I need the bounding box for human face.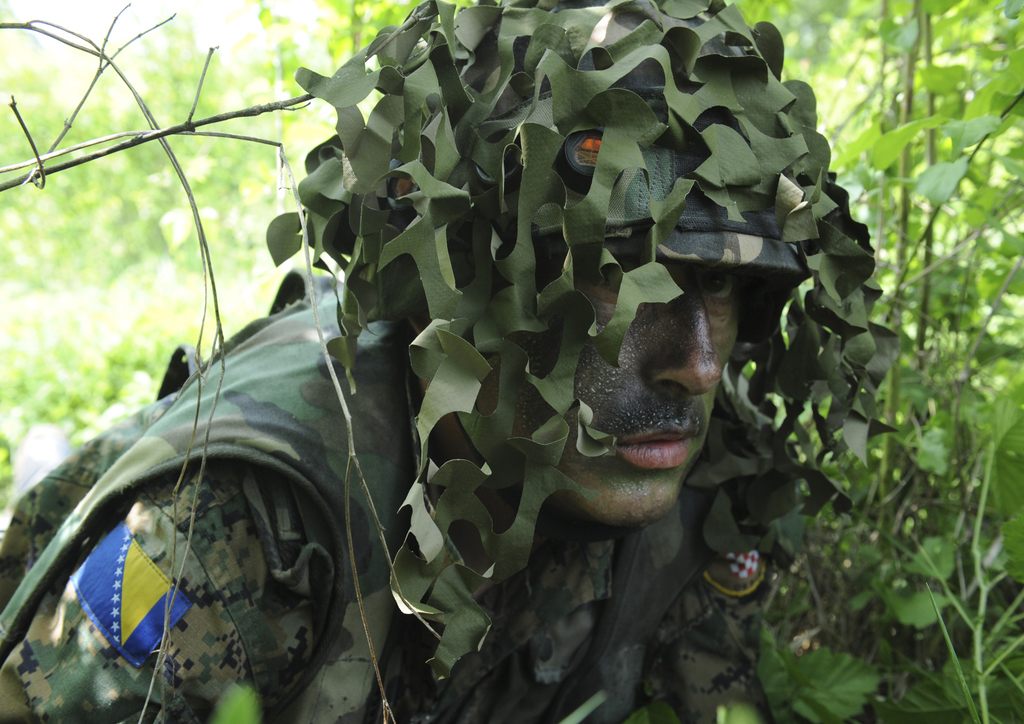
Here it is: (566,262,742,524).
